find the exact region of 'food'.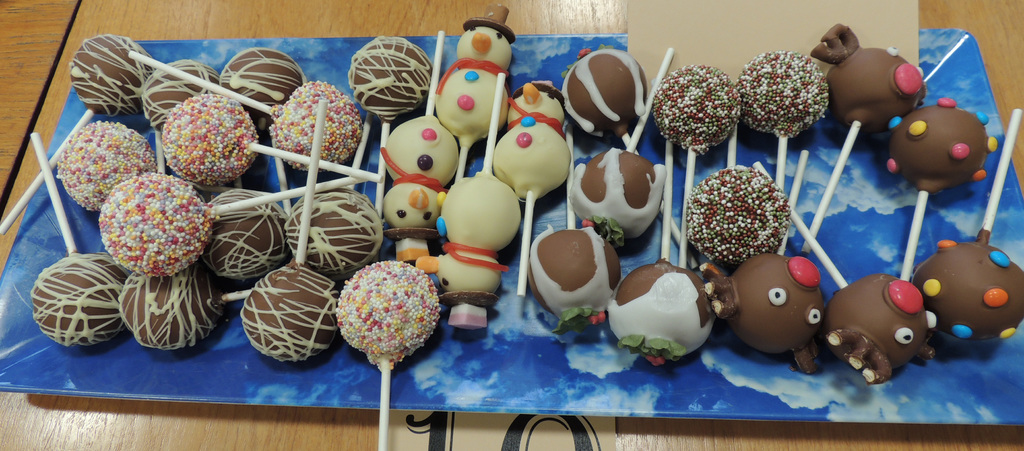
Exact region: x1=810, y1=22, x2=925, y2=135.
